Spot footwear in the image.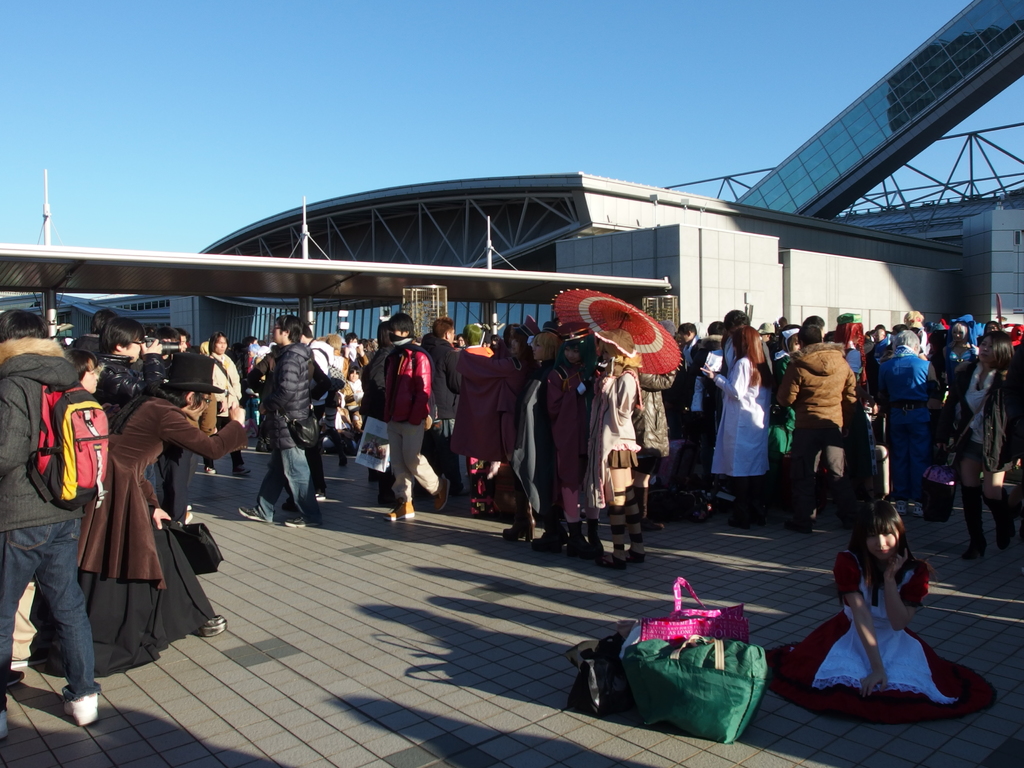
footwear found at x1=382 y1=499 x2=417 y2=518.
